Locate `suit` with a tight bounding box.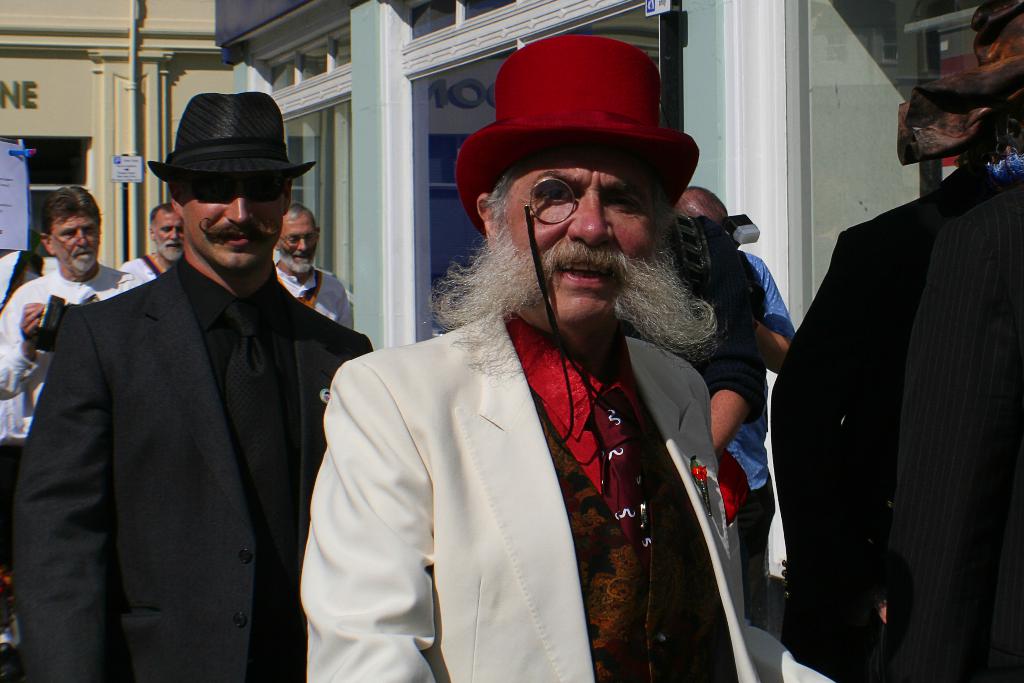
x1=892 y1=184 x2=1023 y2=682.
